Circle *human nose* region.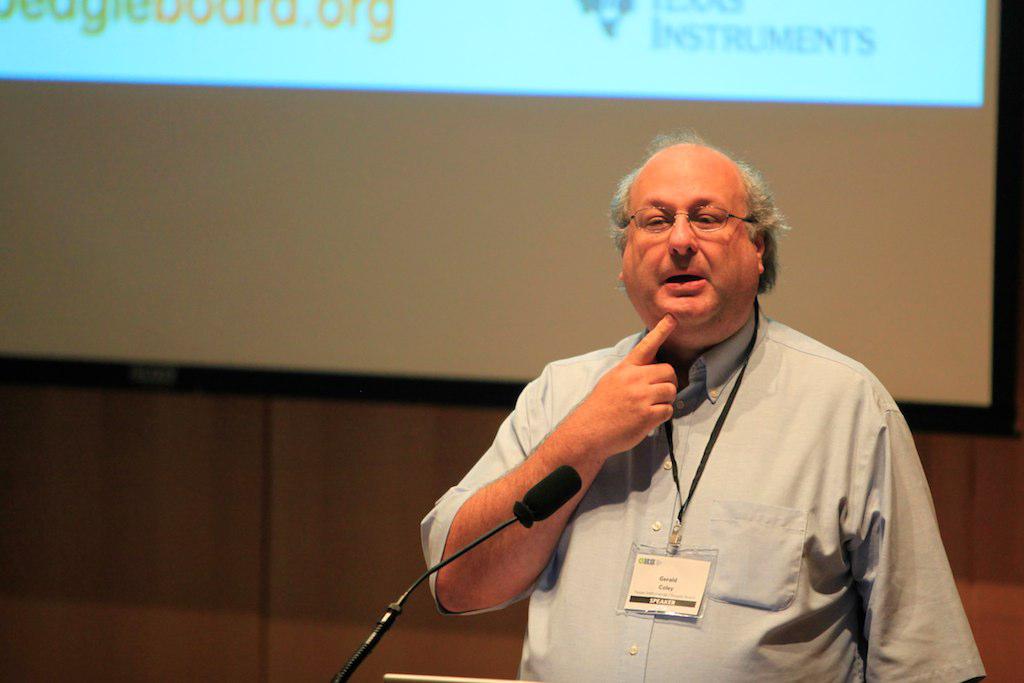
Region: <bbox>669, 217, 697, 256</bbox>.
